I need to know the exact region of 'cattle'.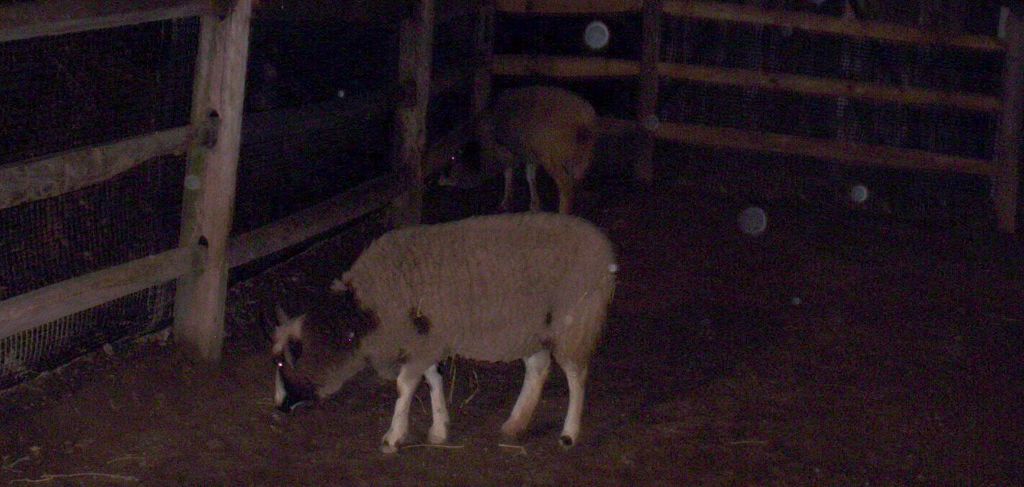
Region: {"left": 440, "top": 80, "right": 598, "bottom": 212}.
